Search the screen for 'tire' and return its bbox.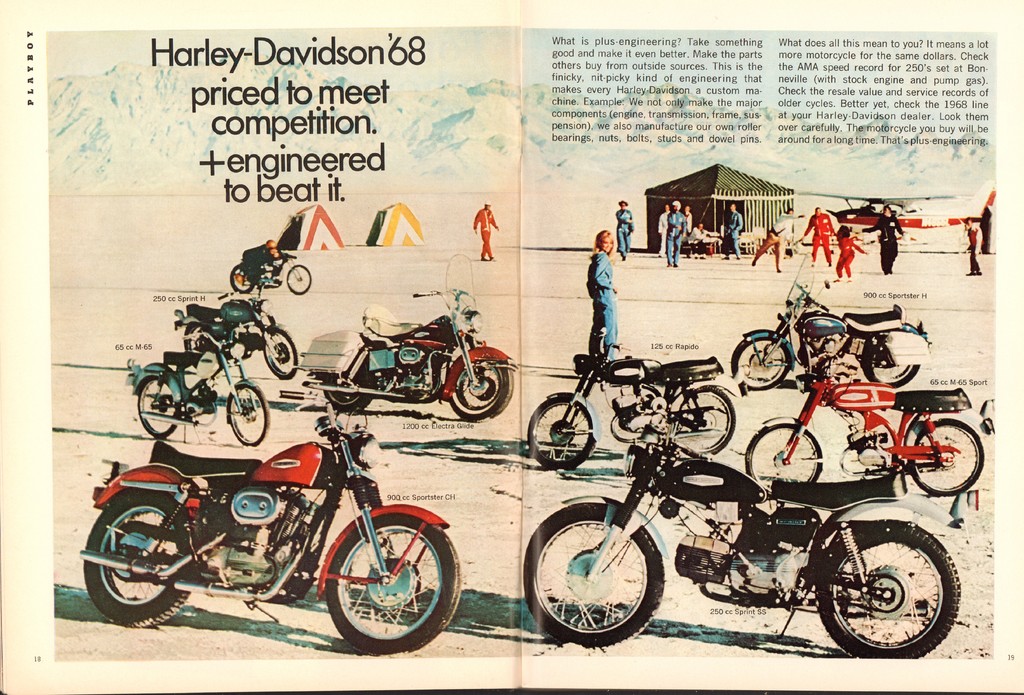
Found: (x1=669, y1=384, x2=733, y2=455).
